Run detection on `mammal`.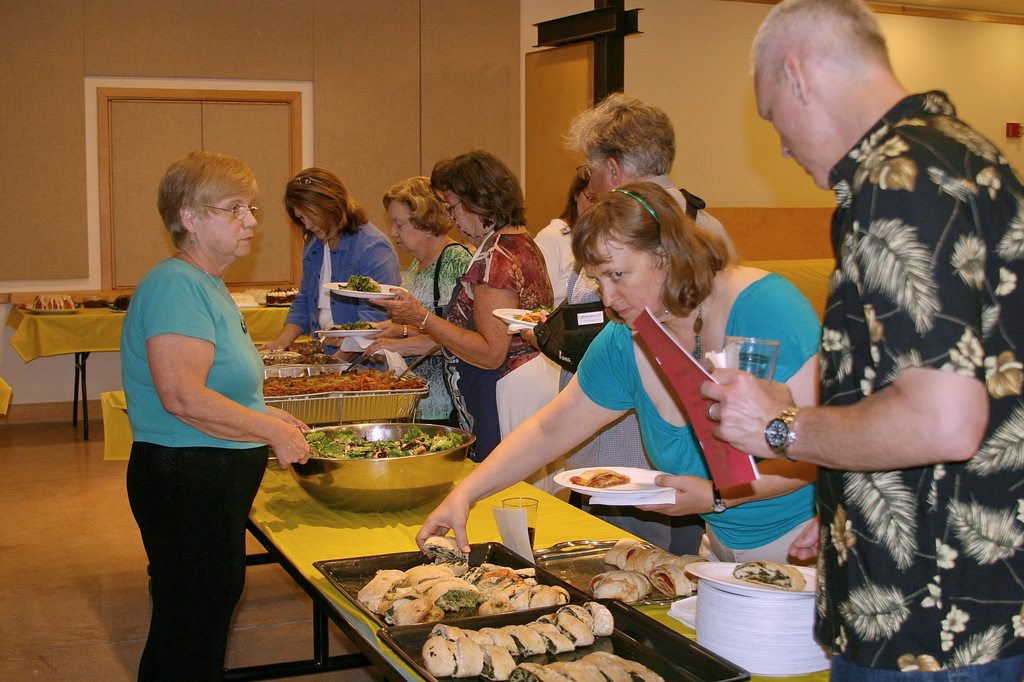
Result: bbox=[416, 177, 831, 564].
